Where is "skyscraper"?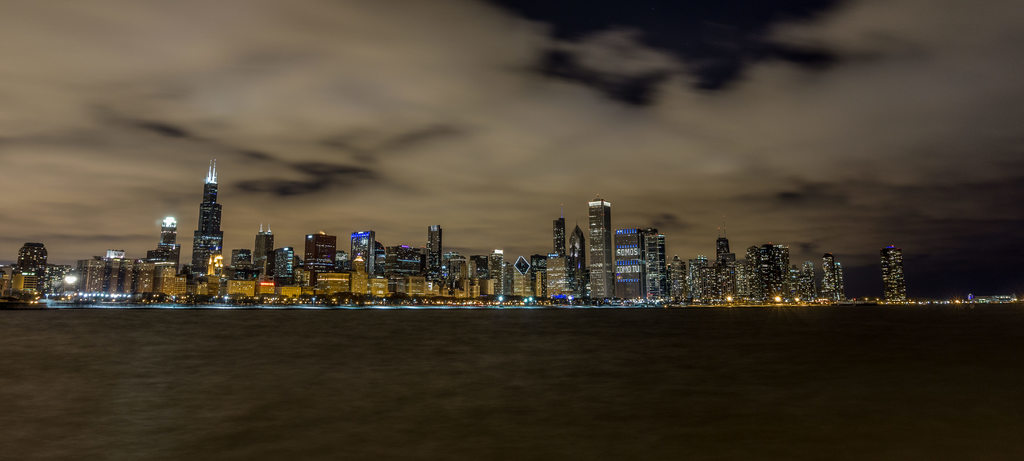
select_region(878, 248, 904, 302).
